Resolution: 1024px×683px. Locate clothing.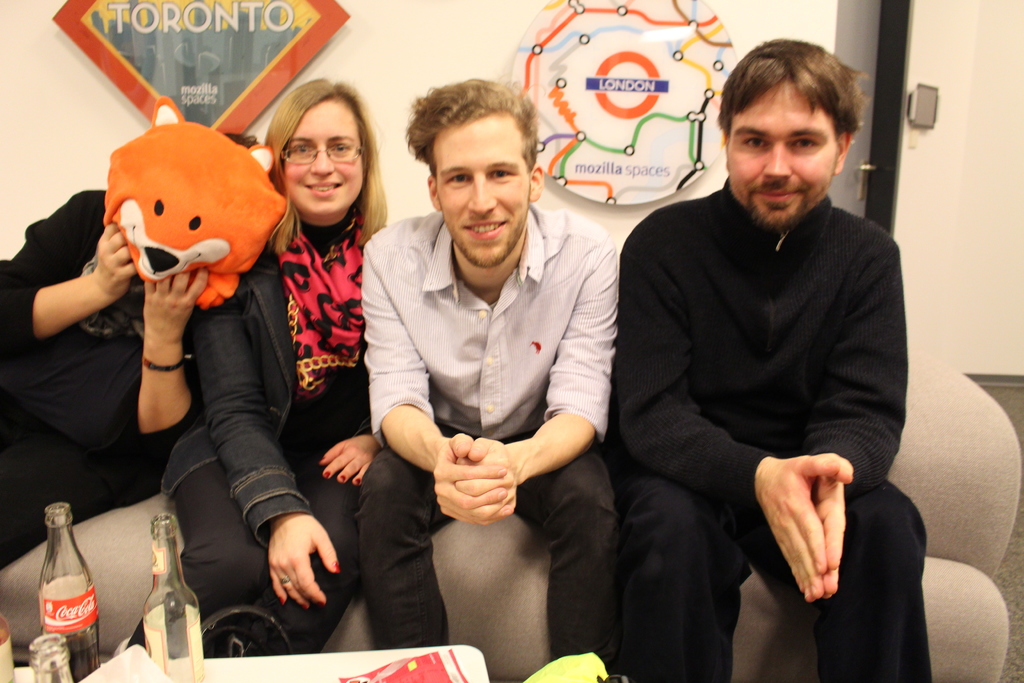
crop(0, 187, 205, 567).
